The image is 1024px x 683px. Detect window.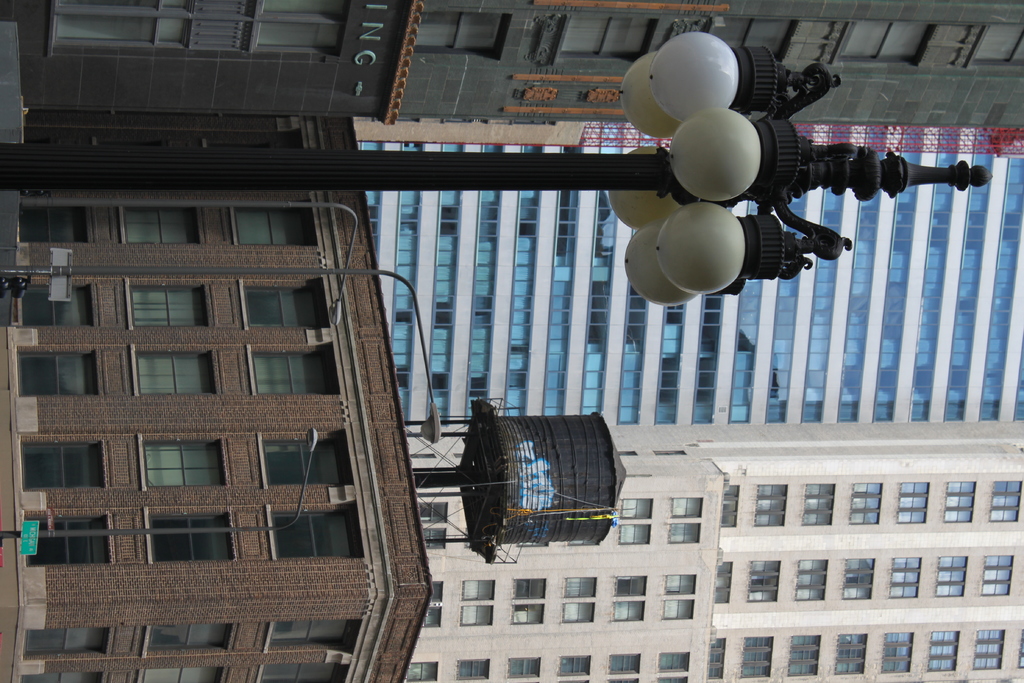
Detection: (left=975, top=629, right=1006, bottom=670).
